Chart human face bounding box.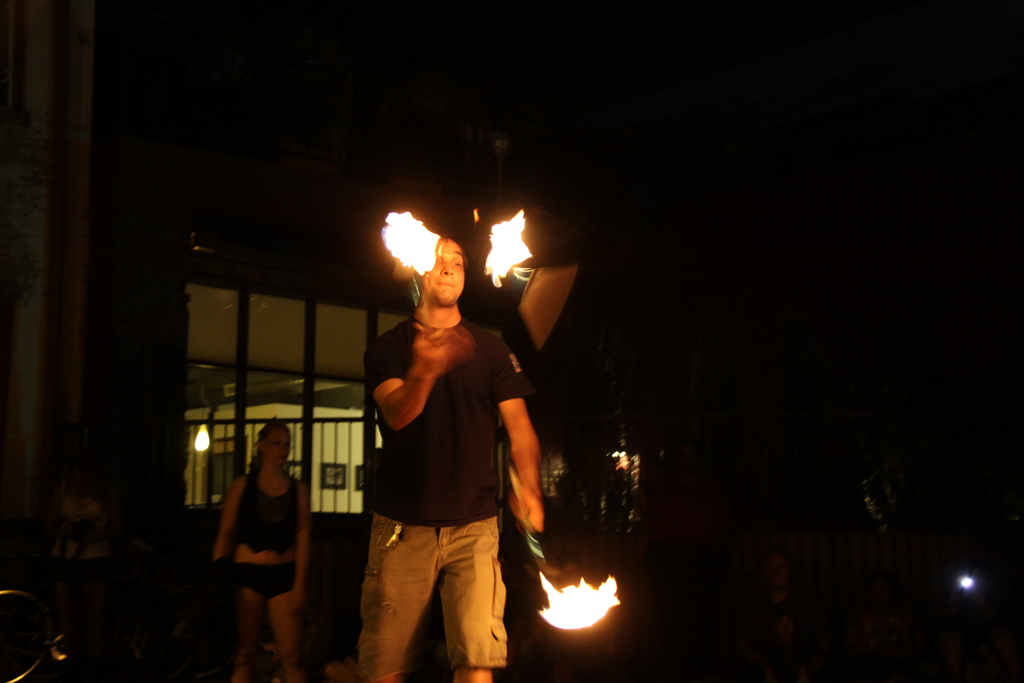
Charted: bbox(422, 233, 467, 305).
